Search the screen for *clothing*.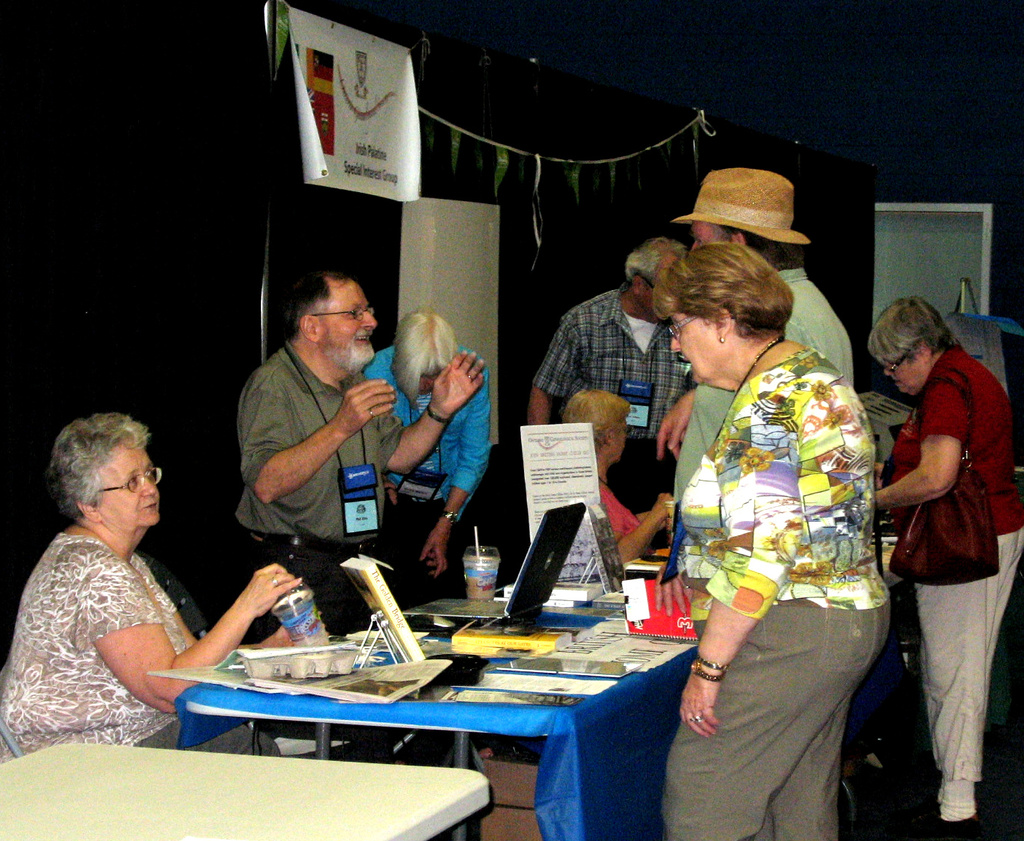
Found at [left=666, top=327, right=889, bottom=840].
